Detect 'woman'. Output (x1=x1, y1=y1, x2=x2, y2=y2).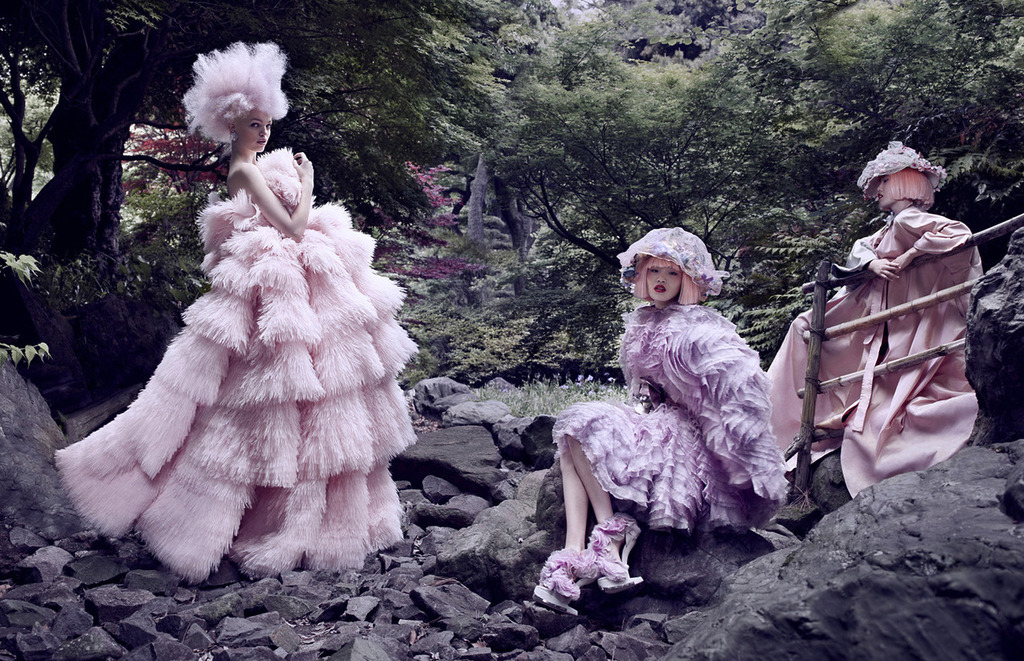
(x1=46, y1=54, x2=404, y2=562).
